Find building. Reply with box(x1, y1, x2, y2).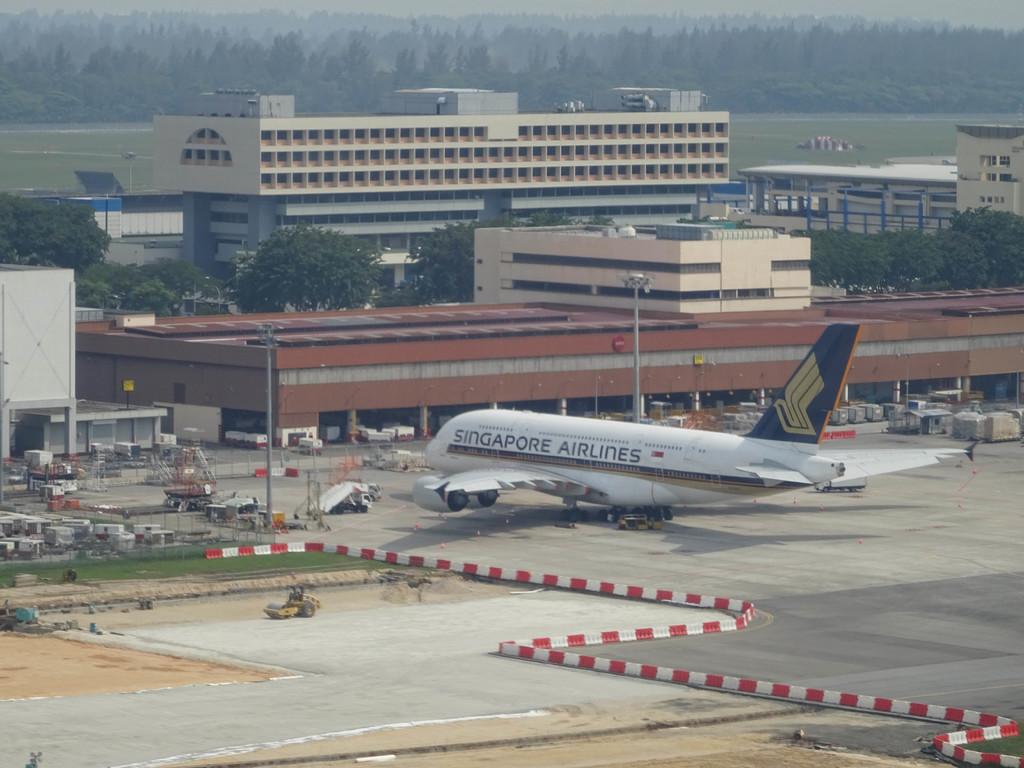
box(477, 221, 812, 303).
